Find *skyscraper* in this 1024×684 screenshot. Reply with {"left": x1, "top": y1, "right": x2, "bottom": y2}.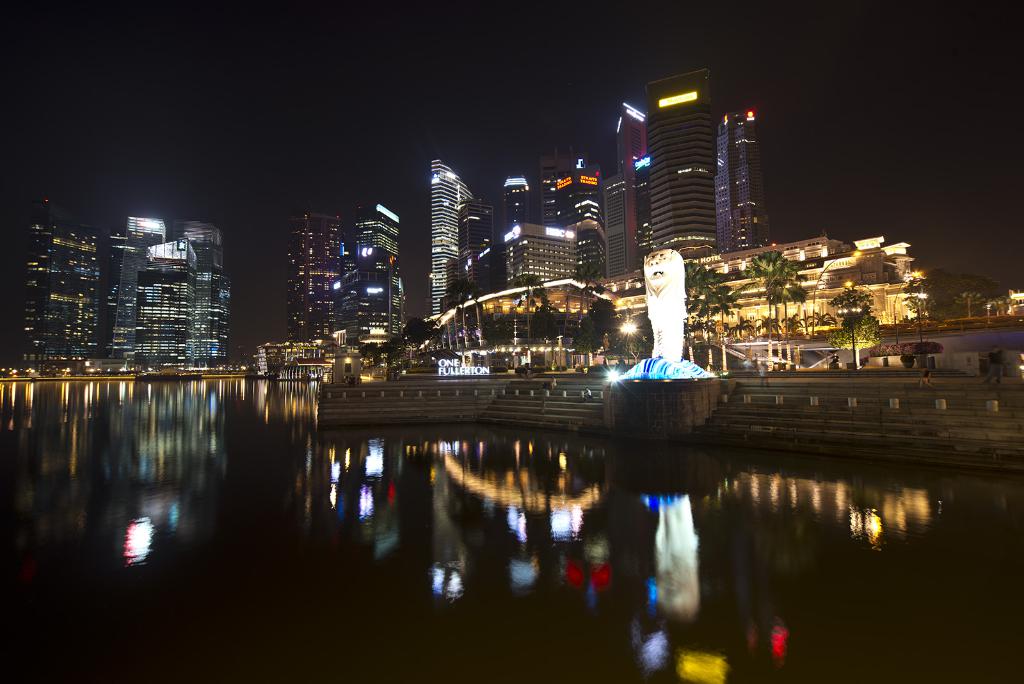
{"left": 716, "top": 108, "right": 766, "bottom": 251}.
